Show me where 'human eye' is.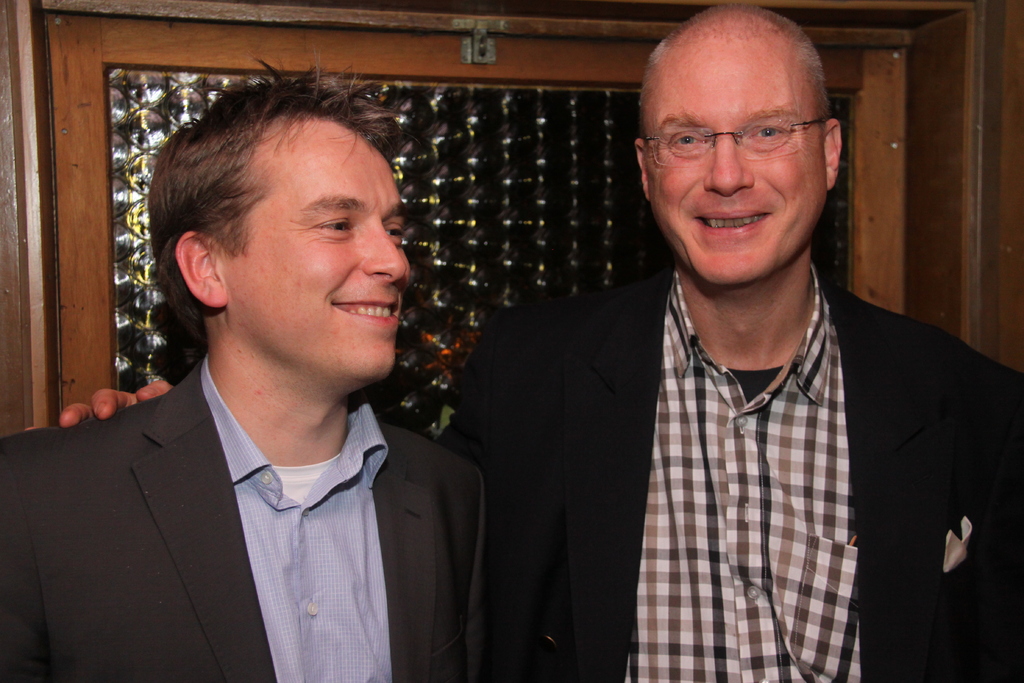
'human eye' is at left=664, top=129, right=712, bottom=158.
